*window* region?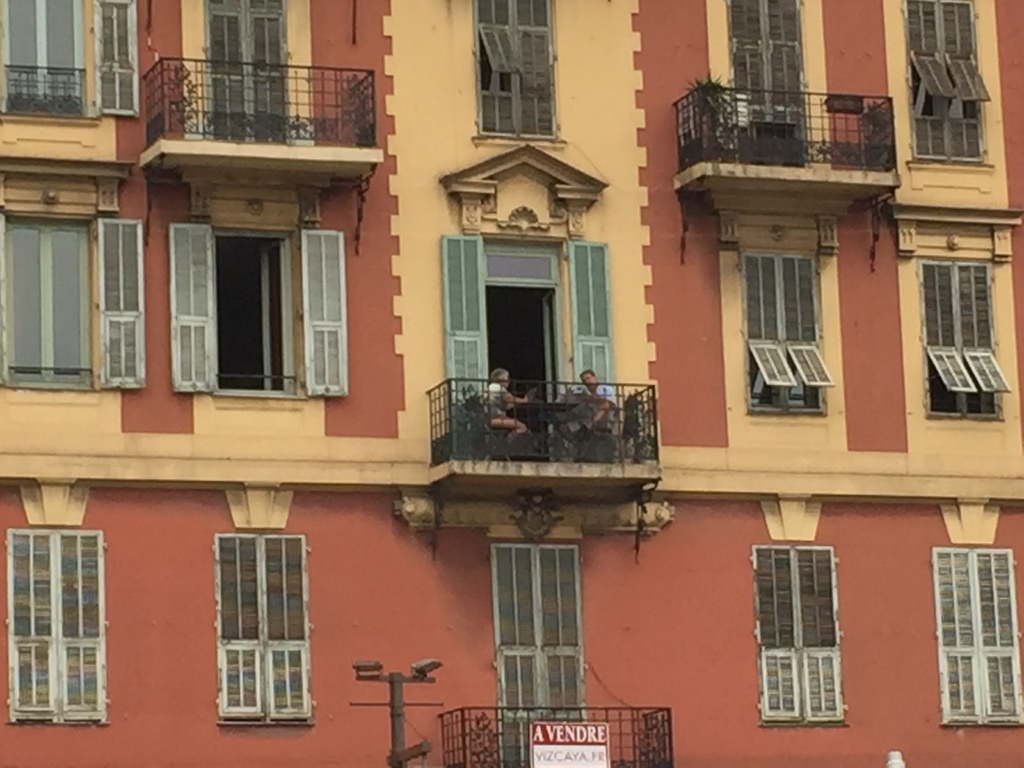
{"x1": 202, "y1": 0, "x2": 287, "y2": 141}
